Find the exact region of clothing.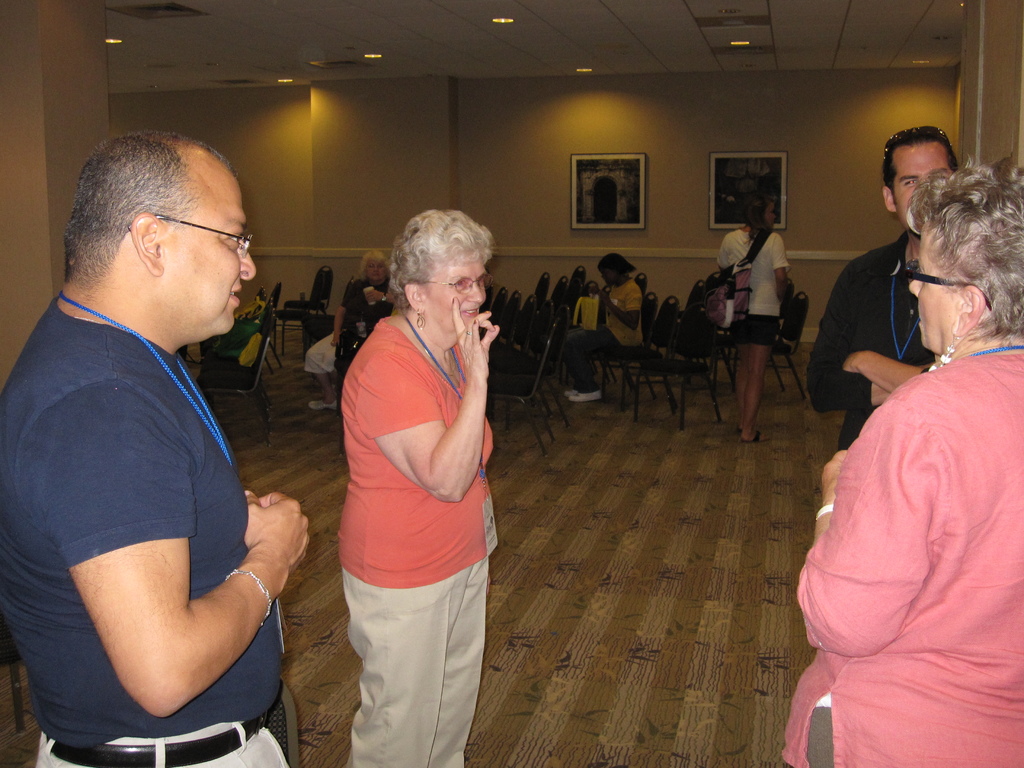
Exact region: (x1=572, y1=292, x2=595, y2=330).
